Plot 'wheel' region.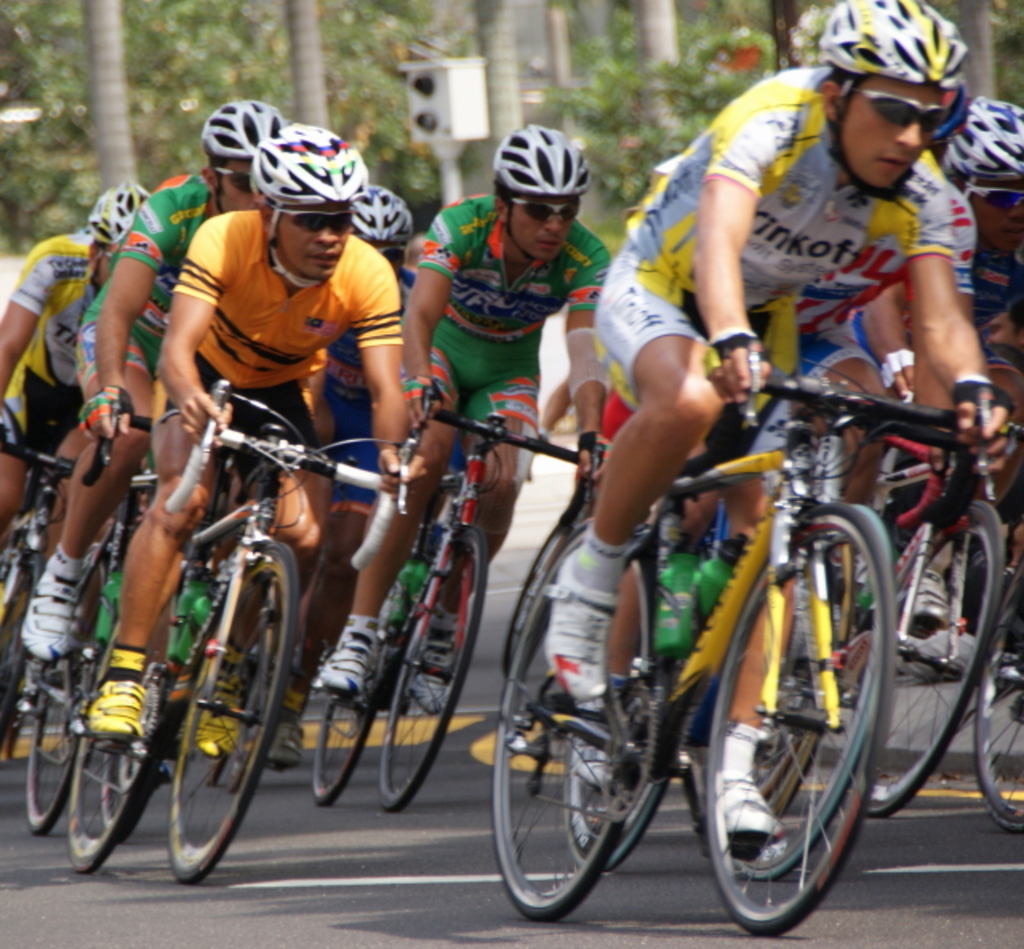
Plotted at [x1=382, y1=527, x2=488, y2=813].
